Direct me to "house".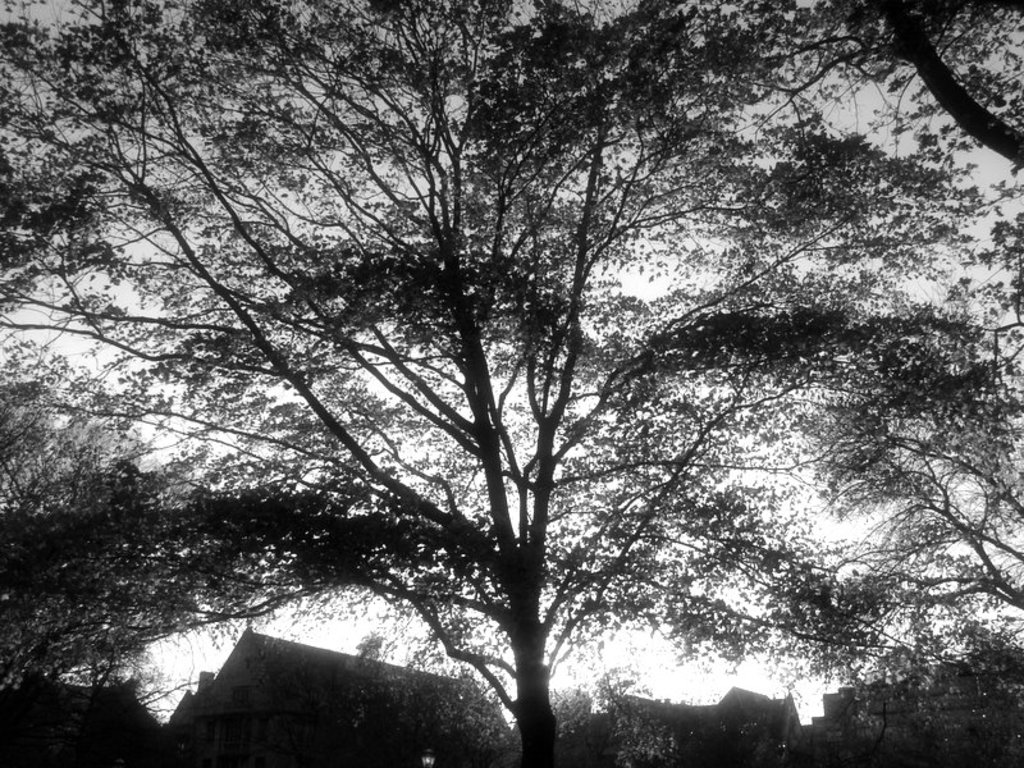
Direction: {"x1": 172, "y1": 623, "x2": 512, "y2": 767}.
